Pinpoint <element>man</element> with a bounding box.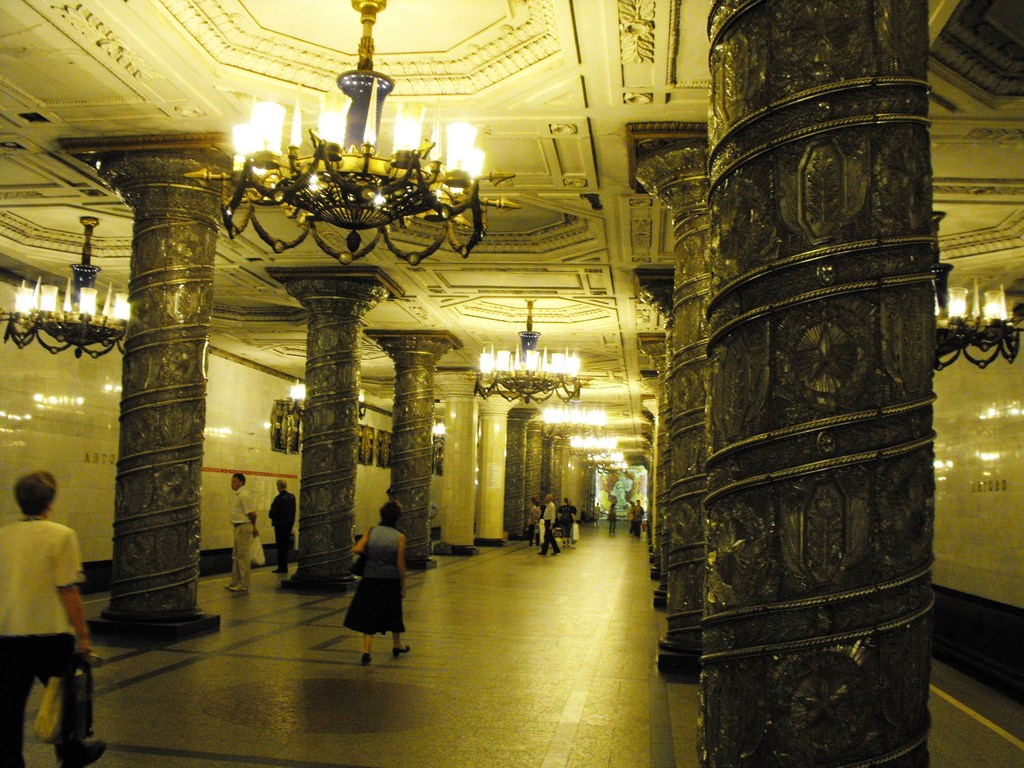
crop(267, 475, 293, 572).
